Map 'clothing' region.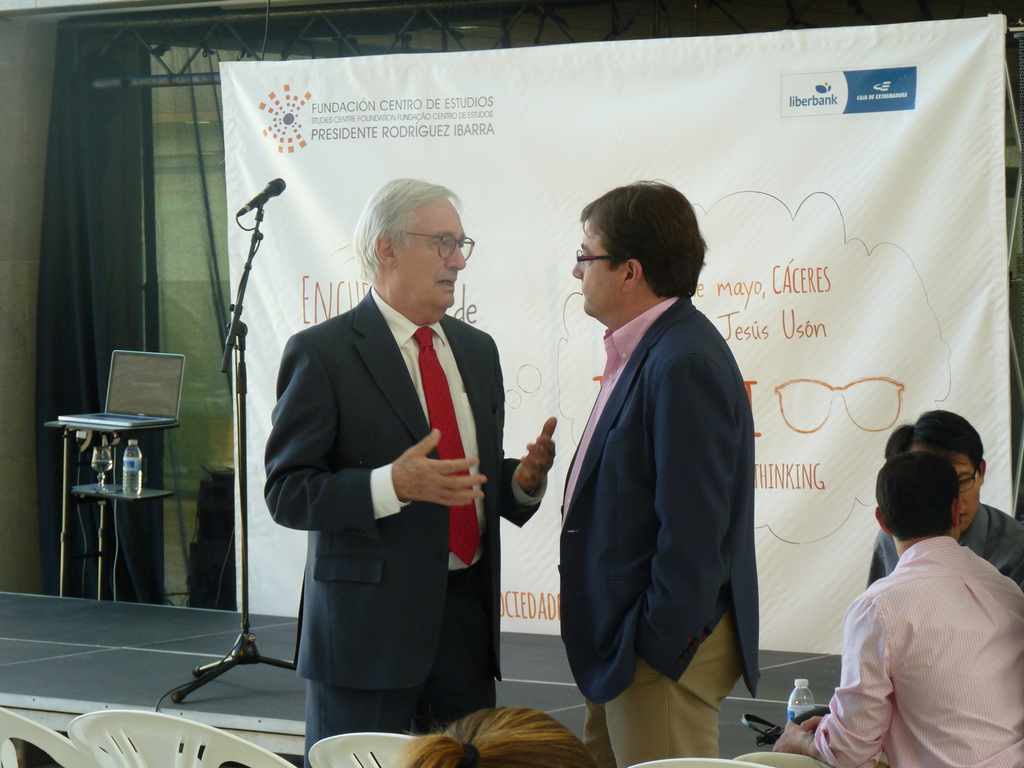
Mapped to box=[552, 289, 762, 767].
